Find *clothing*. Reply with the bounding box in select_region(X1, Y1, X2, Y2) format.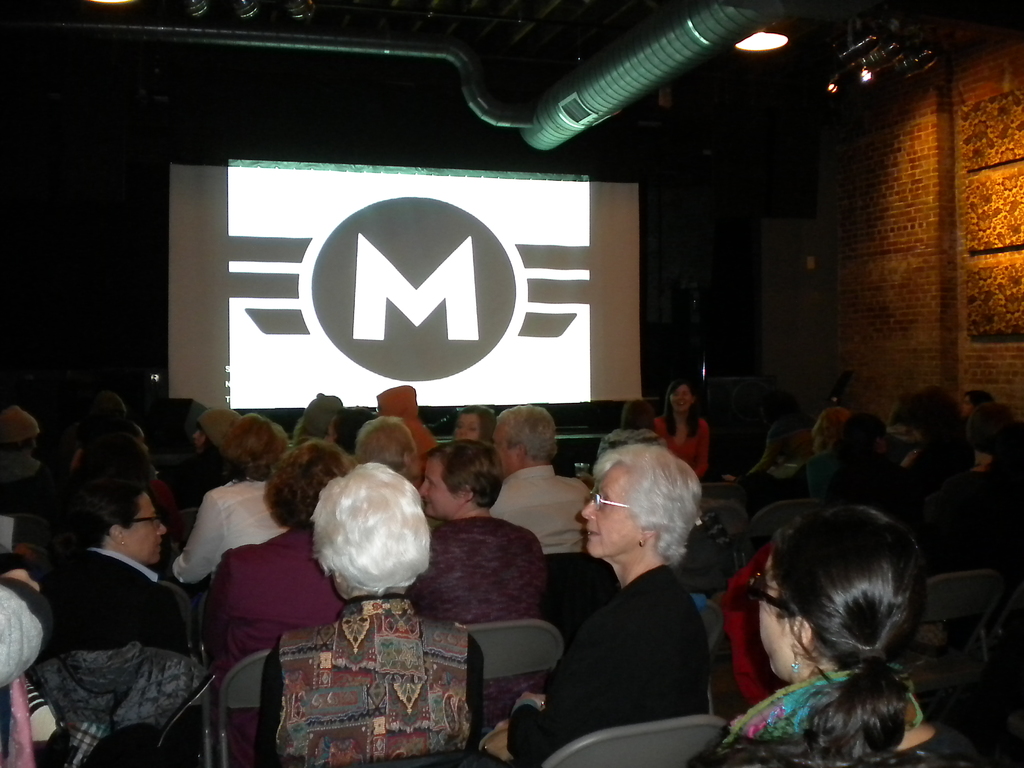
select_region(29, 498, 214, 767).
